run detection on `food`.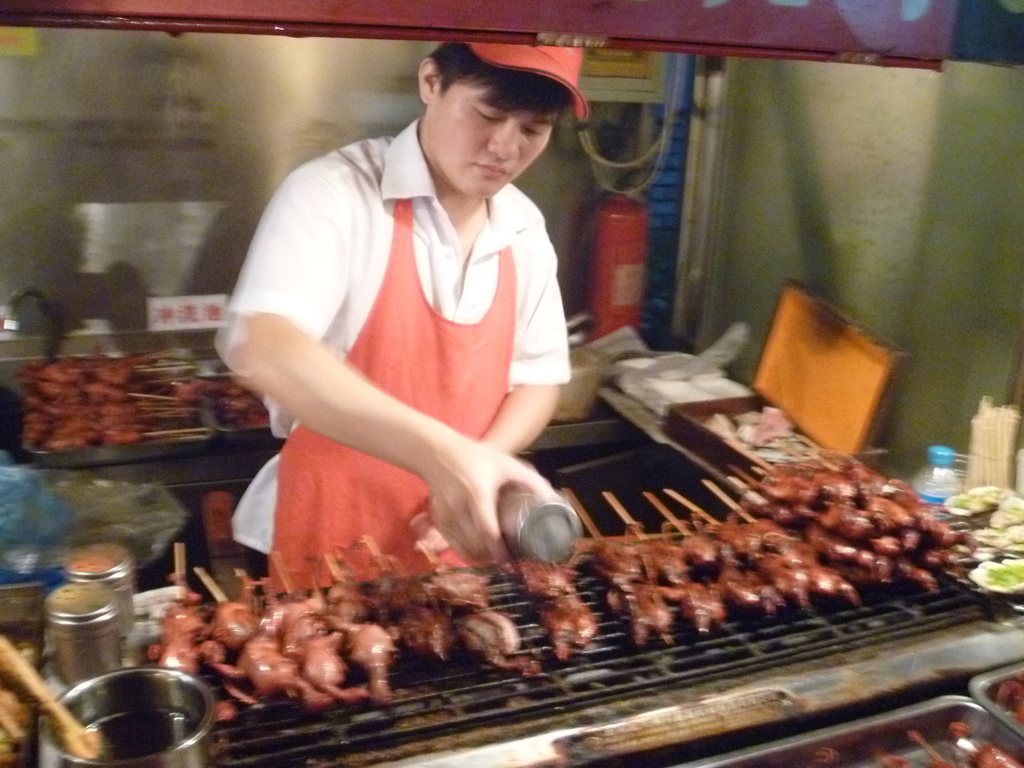
Result: detection(968, 746, 1023, 767).
